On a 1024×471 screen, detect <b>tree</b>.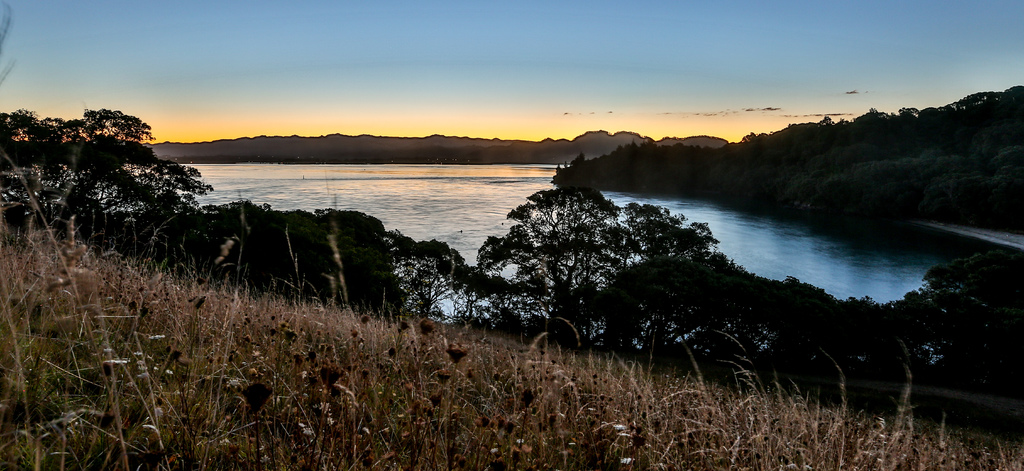
(x1=22, y1=87, x2=205, y2=249).
